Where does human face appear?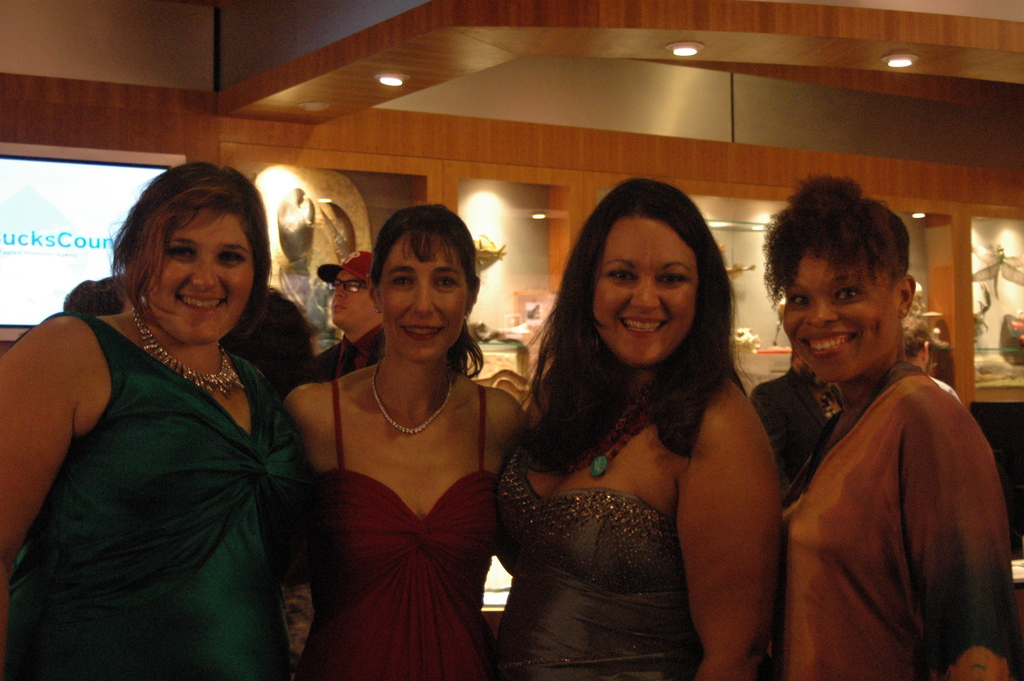
Appears at rect(384, 234, 471, 368).
